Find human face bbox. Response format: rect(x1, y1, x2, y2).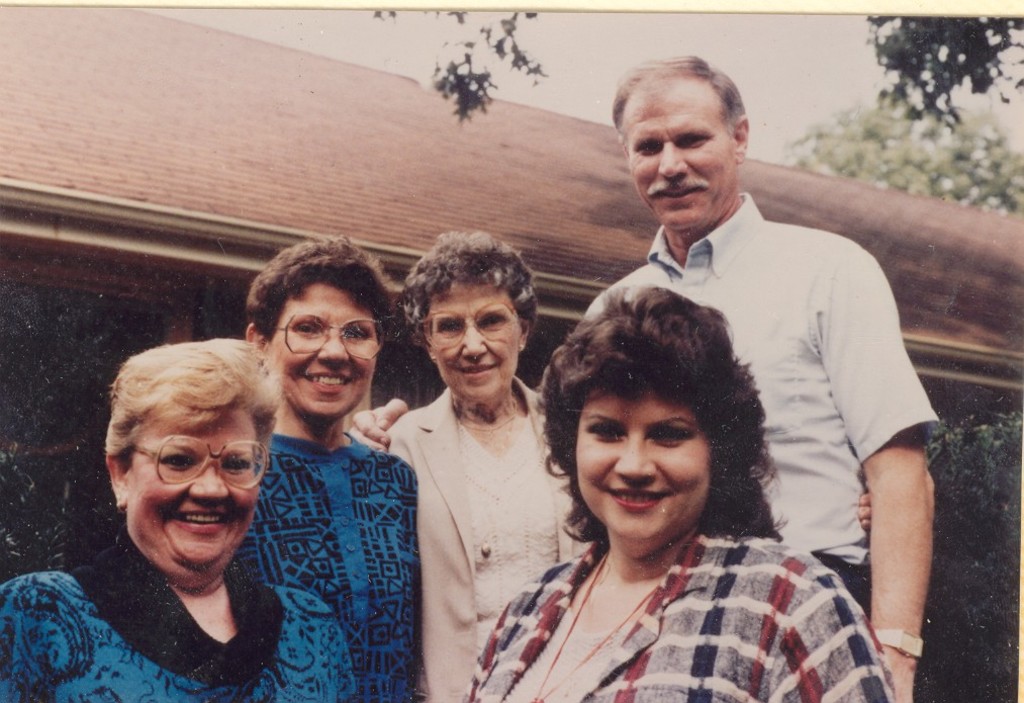
rect(620, 77, 738, 242).
